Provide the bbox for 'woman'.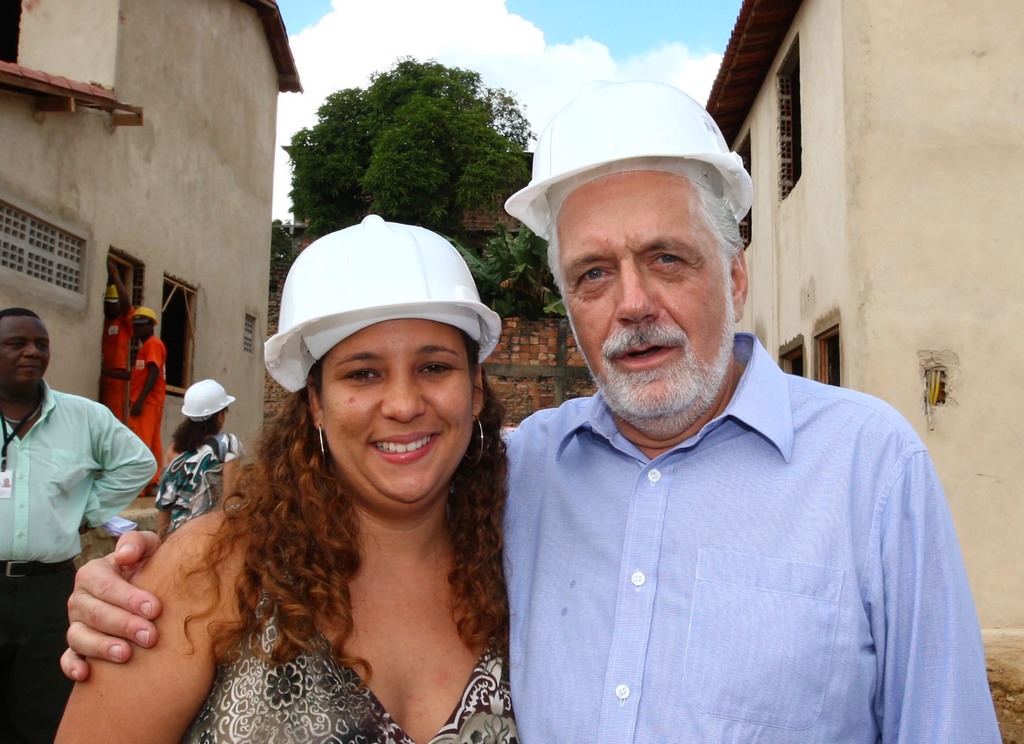
[left=88, top=225, right=540, bottom=743].
